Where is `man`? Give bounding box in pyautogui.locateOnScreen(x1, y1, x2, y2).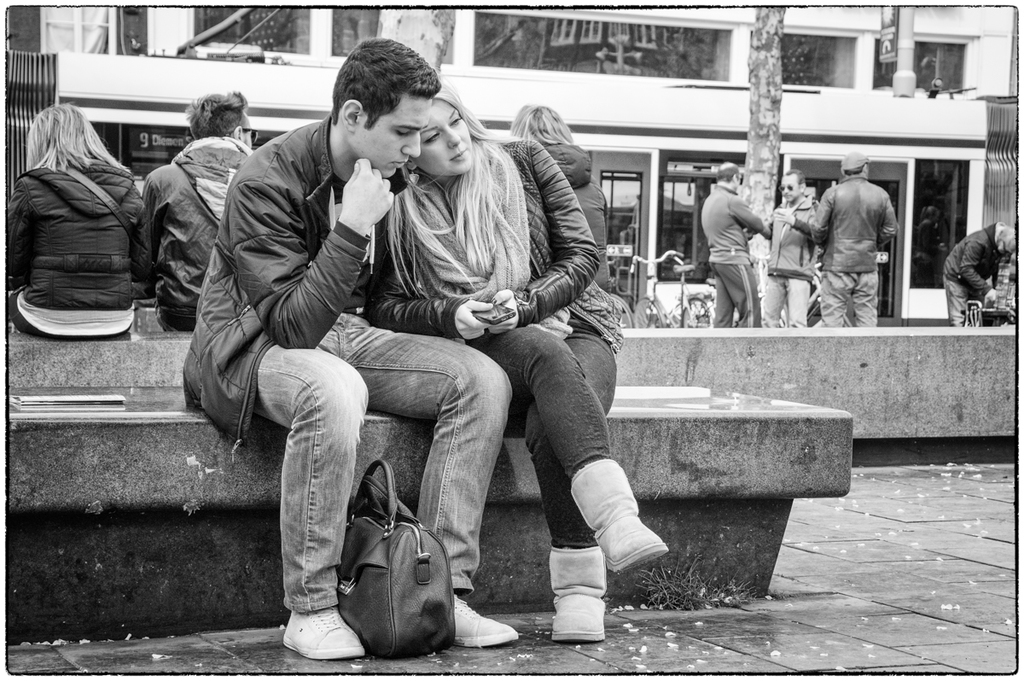
pyautogui.locateOnScreen(941, 217, 1020, 325).
